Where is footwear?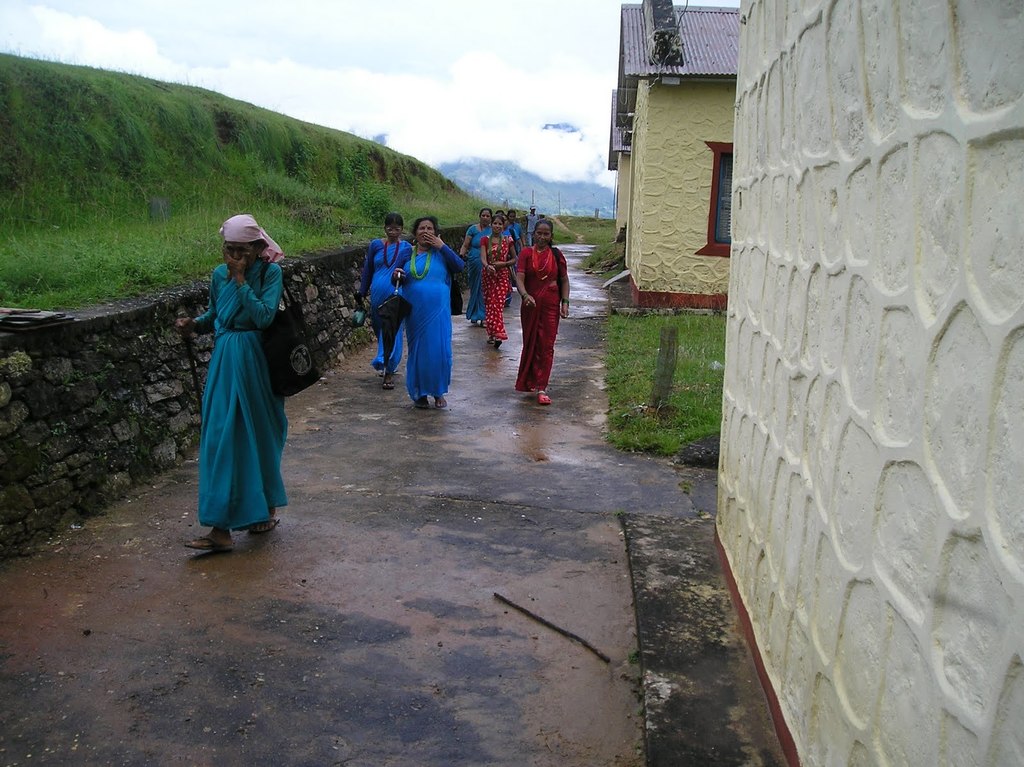
<region>379, 369, 400, 376</region>.
